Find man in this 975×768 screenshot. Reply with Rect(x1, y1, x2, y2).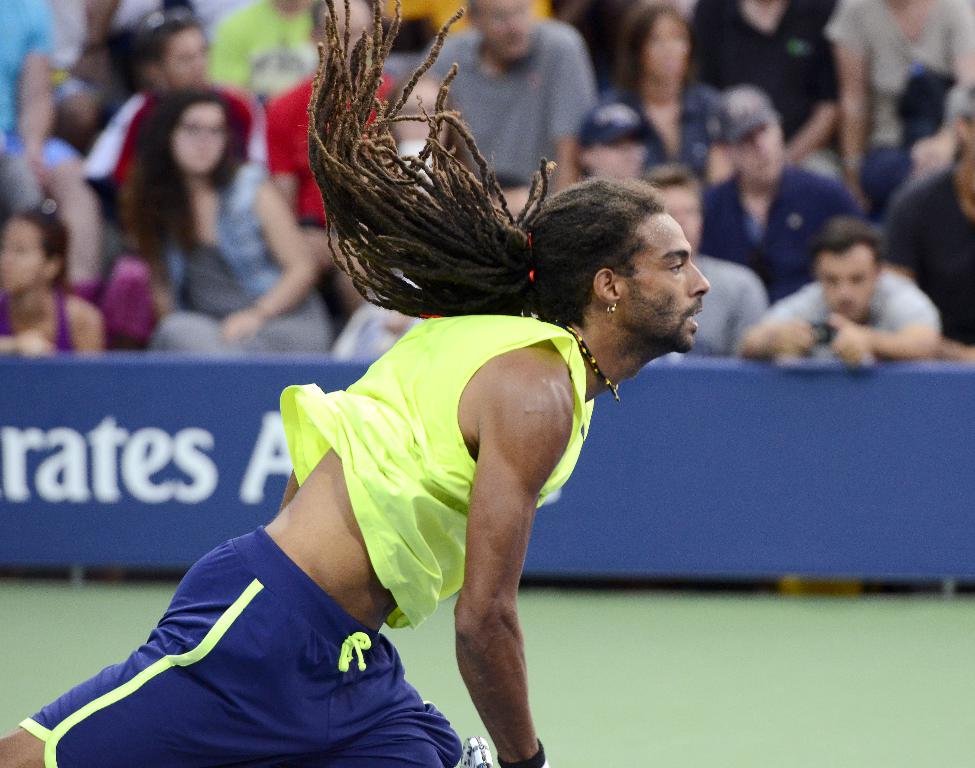
Rect(408, 0, 597, 191).
